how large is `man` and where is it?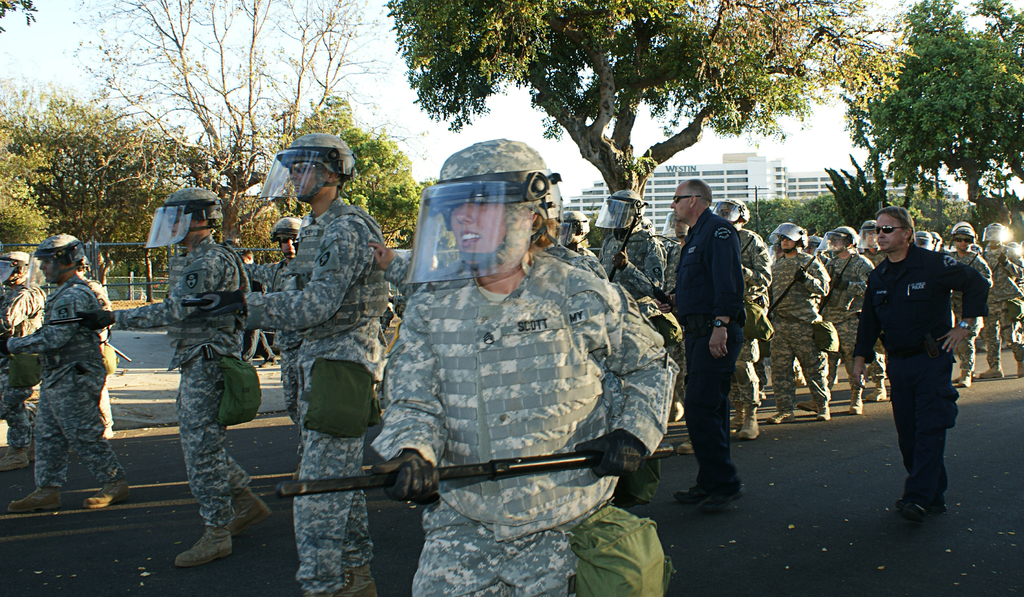
Bounding box: select_region(556, 210, 610, 280).
